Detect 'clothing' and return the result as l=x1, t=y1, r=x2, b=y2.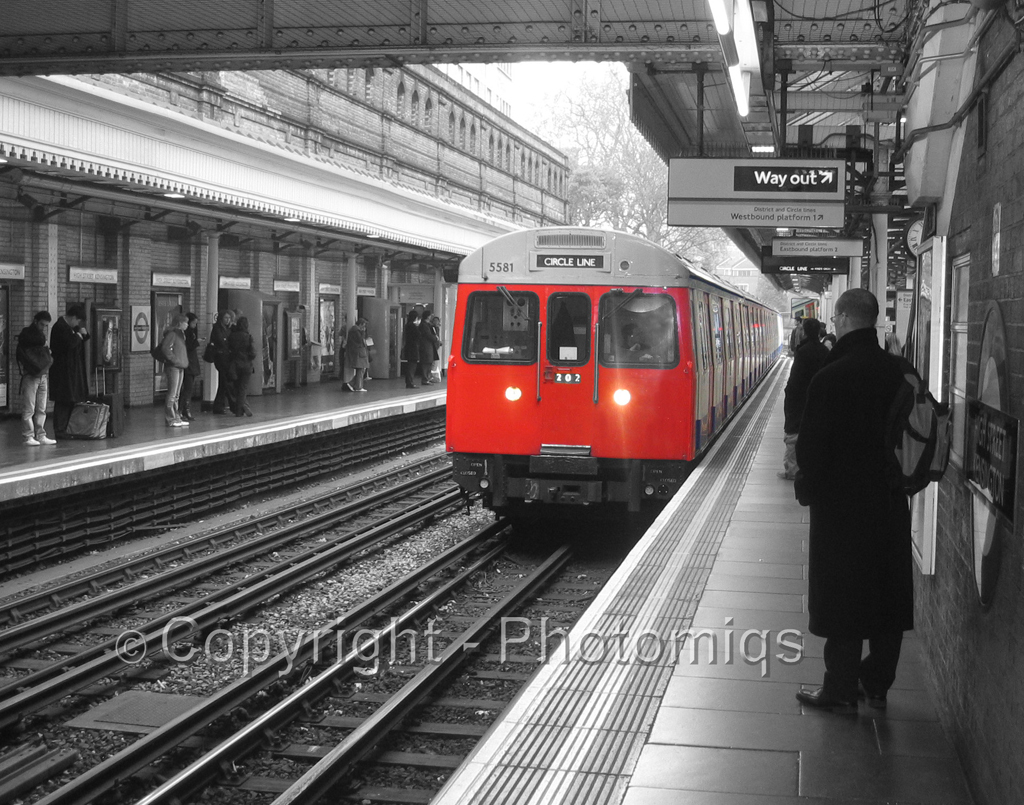
l=156, t=328, r=190, b=370.
